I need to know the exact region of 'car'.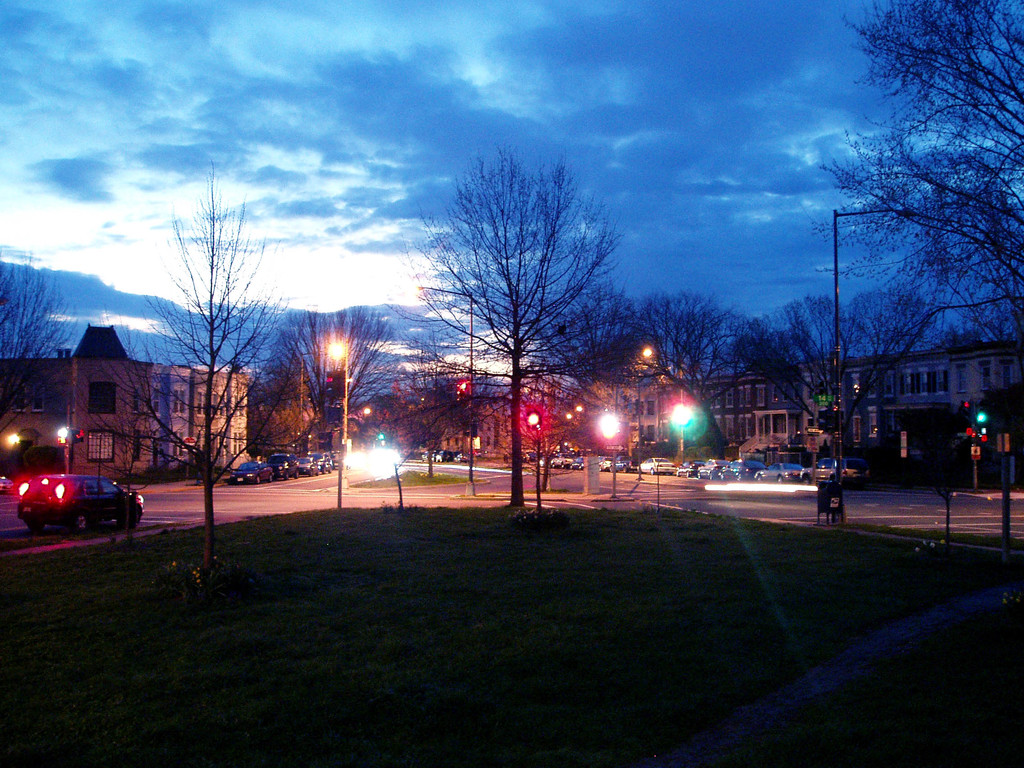
Region: locate(264, 452, 298, 482).
